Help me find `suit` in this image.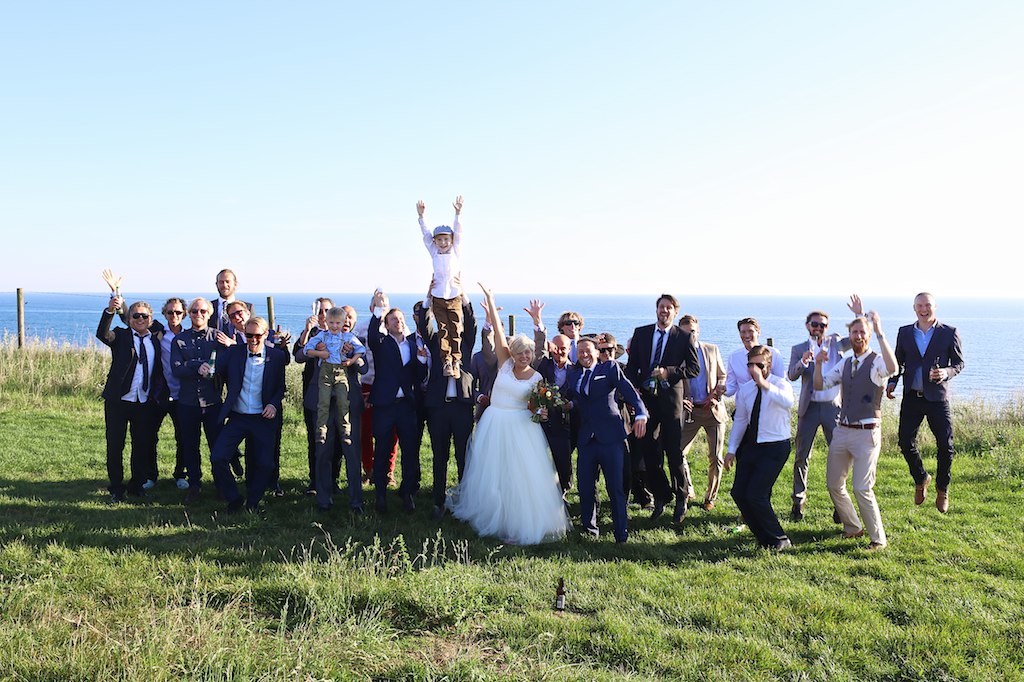
Found it: locate(226, 331, 292, 388).
